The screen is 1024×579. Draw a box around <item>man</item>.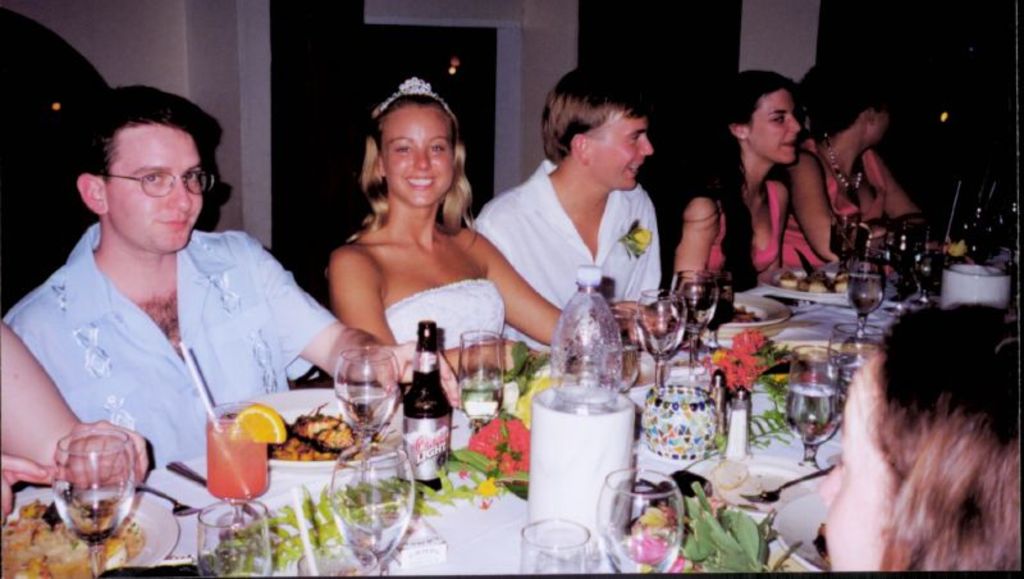
crop(13, 63, 352, 512).
